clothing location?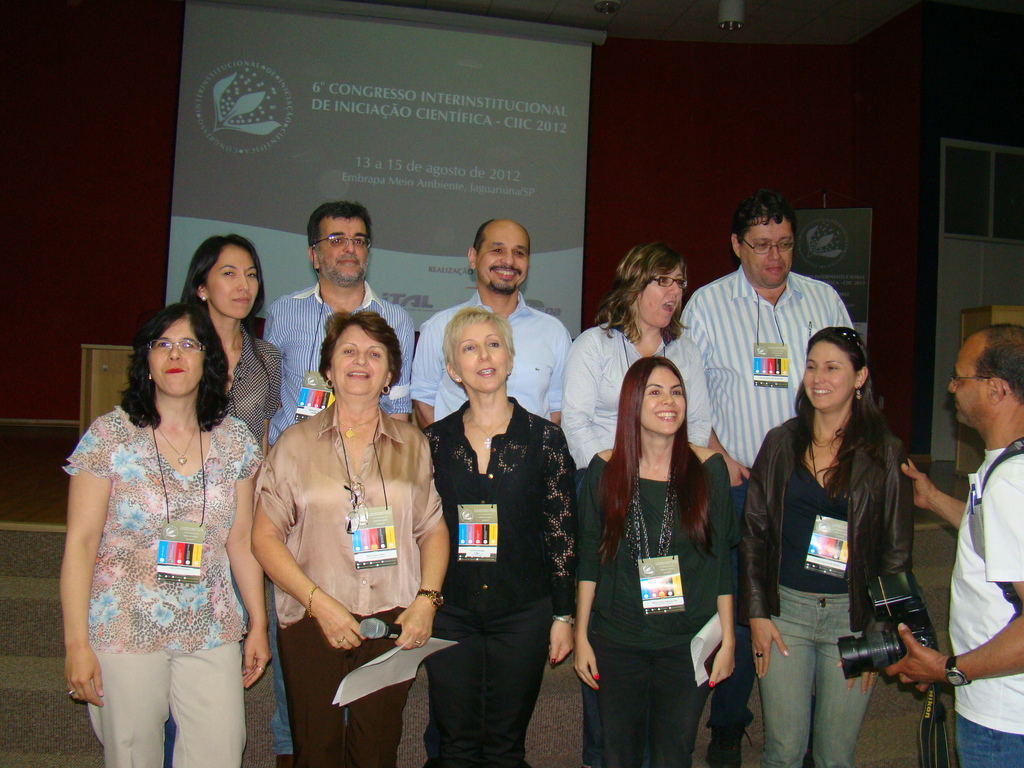
(left=403, top=289, right=566, bottom=427)
